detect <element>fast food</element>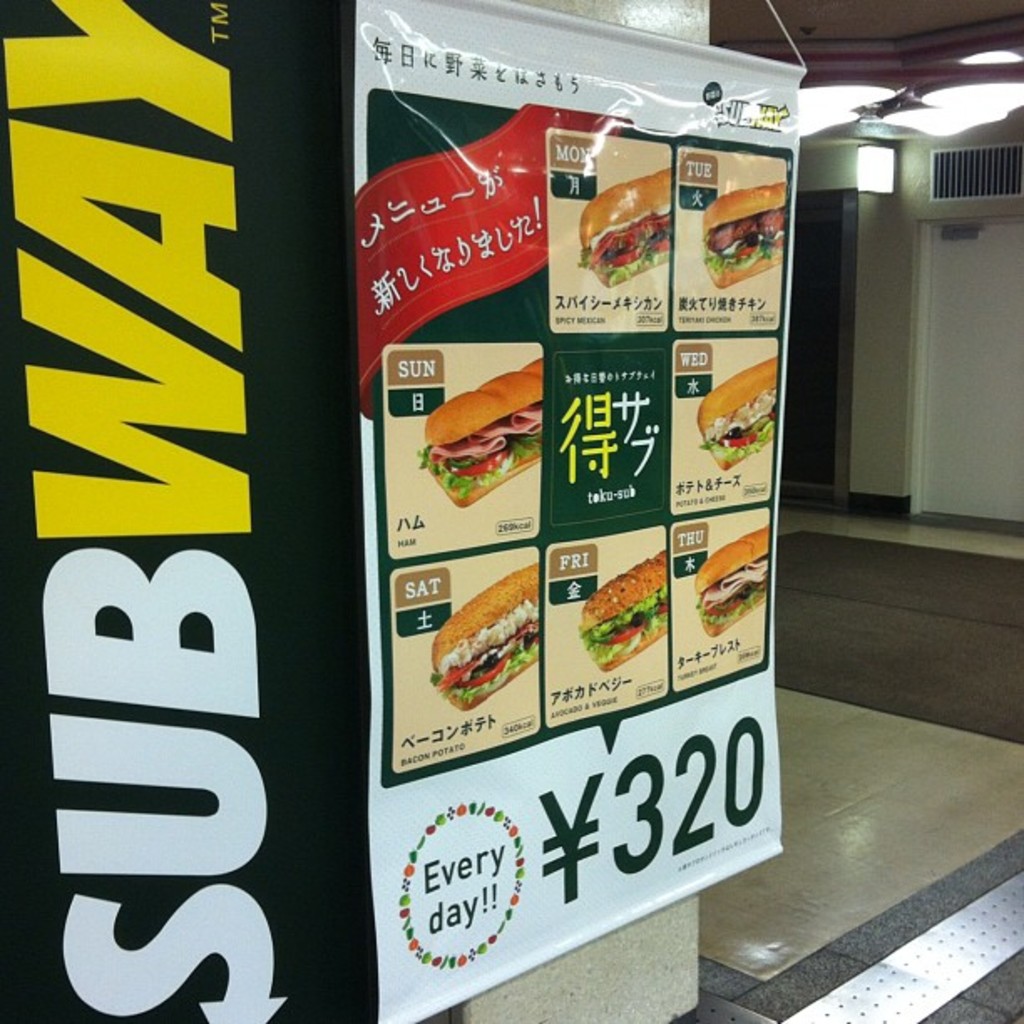
pyautogui.locateOnScreen(584, 162, 674, 288)
